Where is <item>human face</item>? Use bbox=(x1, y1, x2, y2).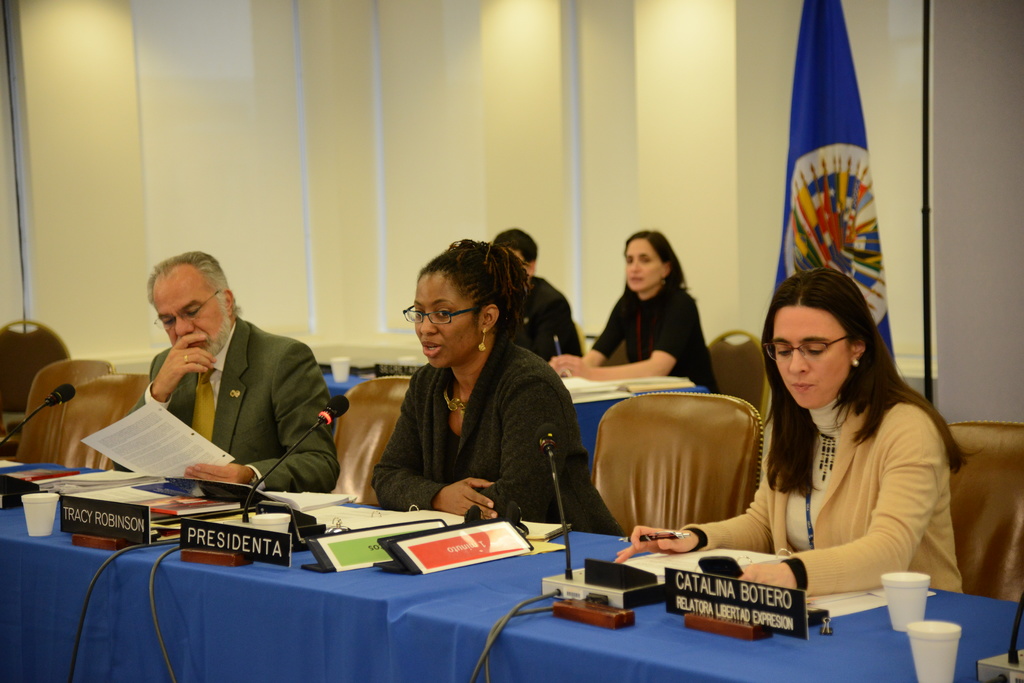
bbox=(627, 237, 666, 293).
